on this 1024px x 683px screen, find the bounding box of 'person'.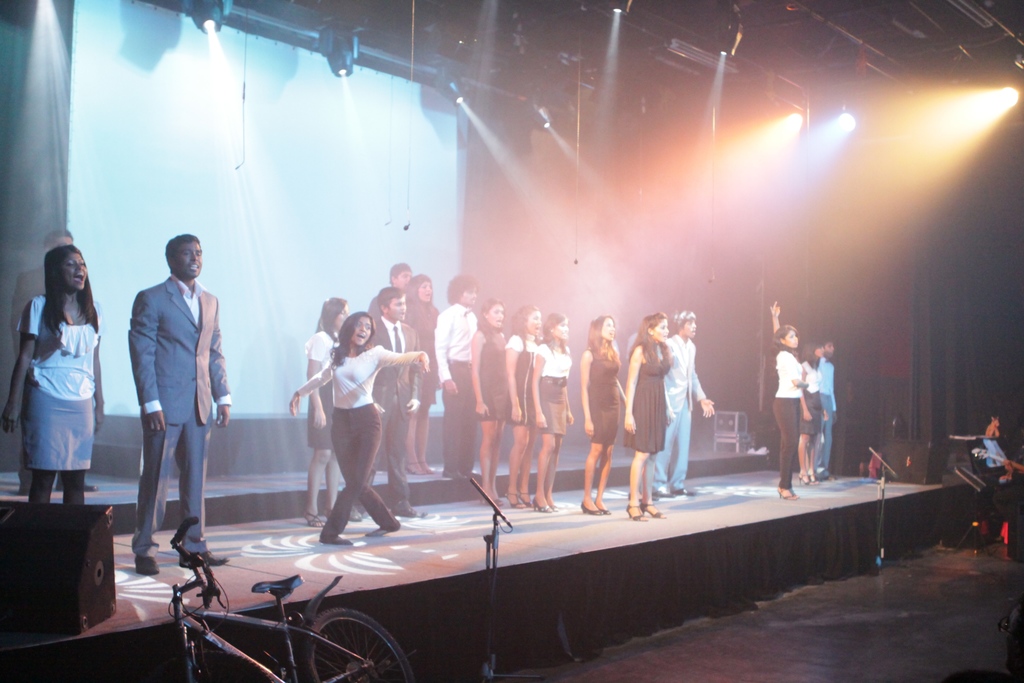
Bounding box: box=[657, 311, 716, 496].
